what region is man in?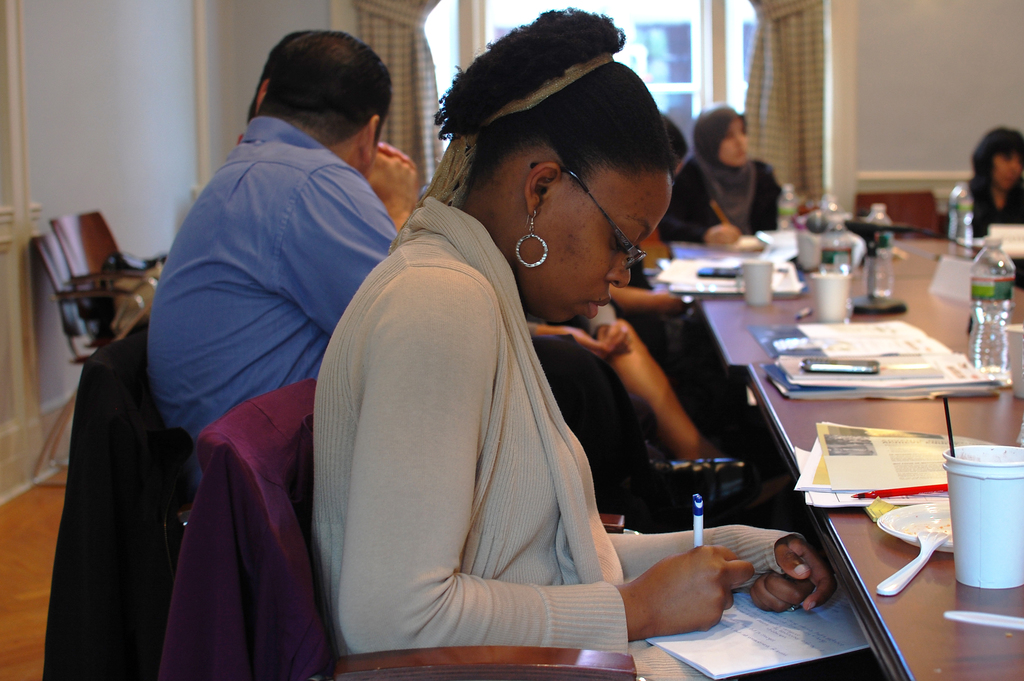
(104, 39, 433, 632).
